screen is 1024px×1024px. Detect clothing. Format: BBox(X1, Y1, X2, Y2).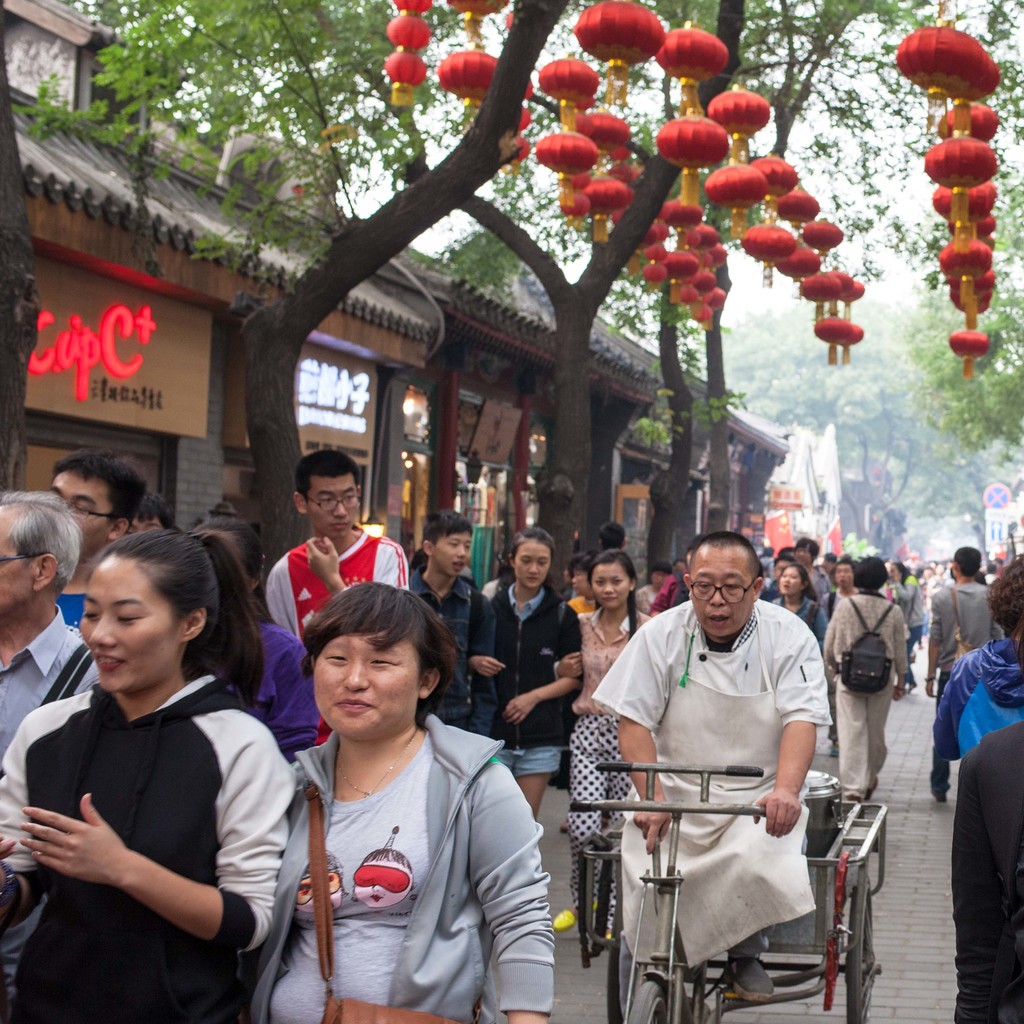
BBox(616, 591, 852, 1011).
